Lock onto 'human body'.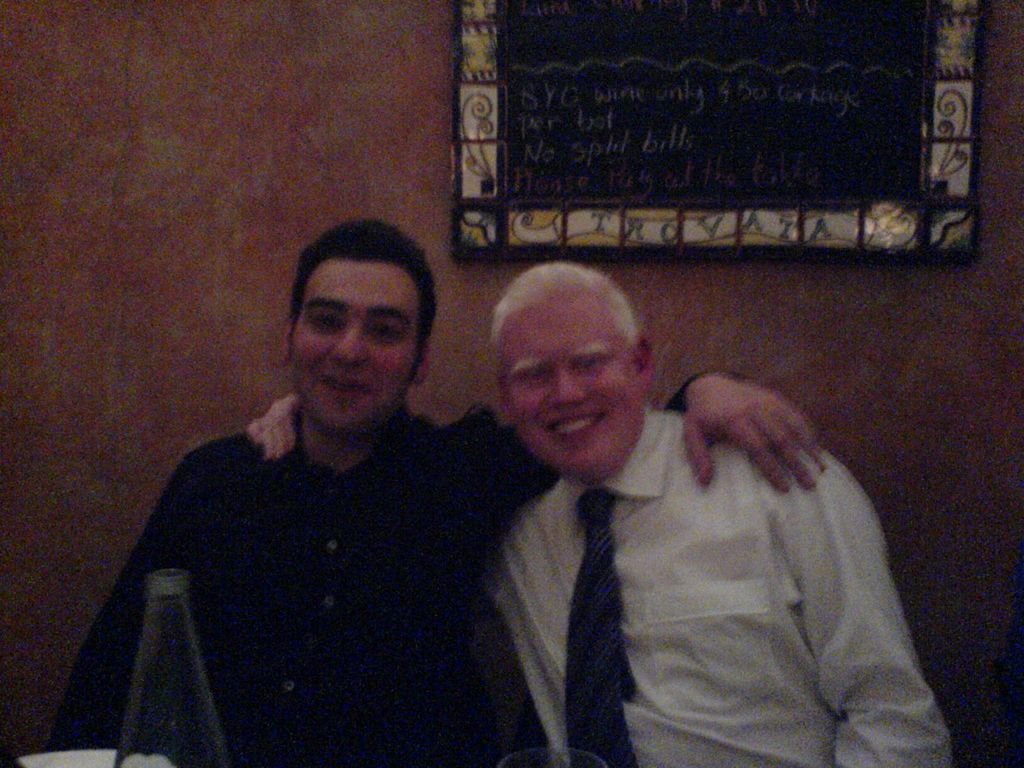
Locked: region(246, 397, 959, 767).
